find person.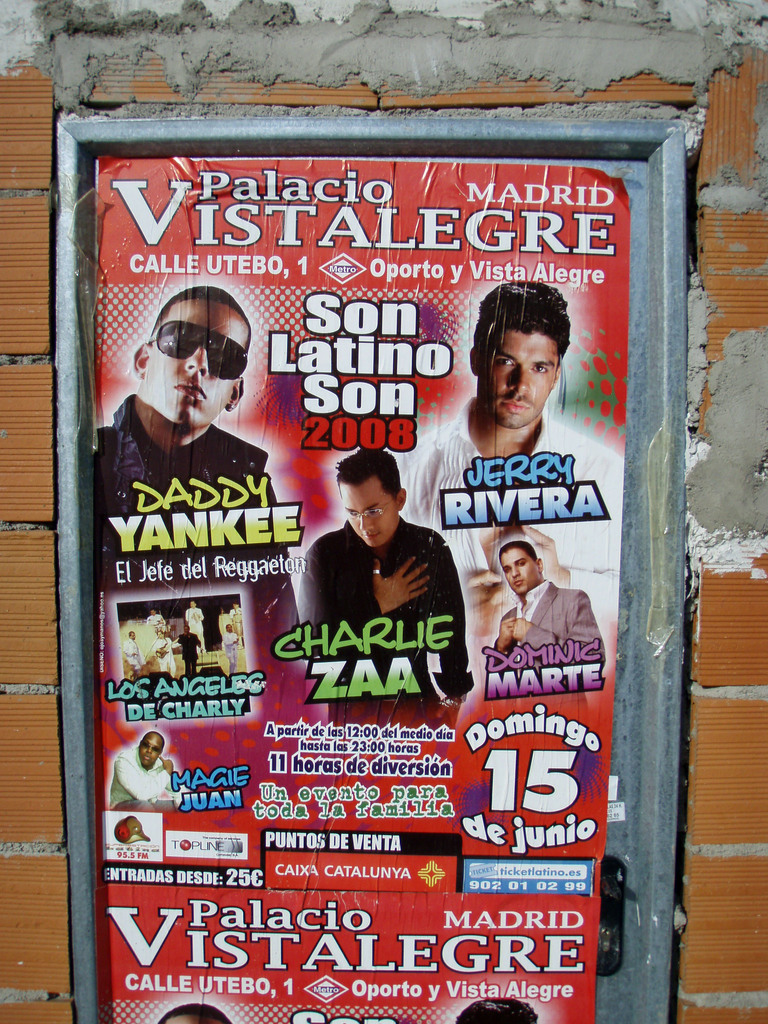
[left=452, top=1000, right=541, bottom=1023].
